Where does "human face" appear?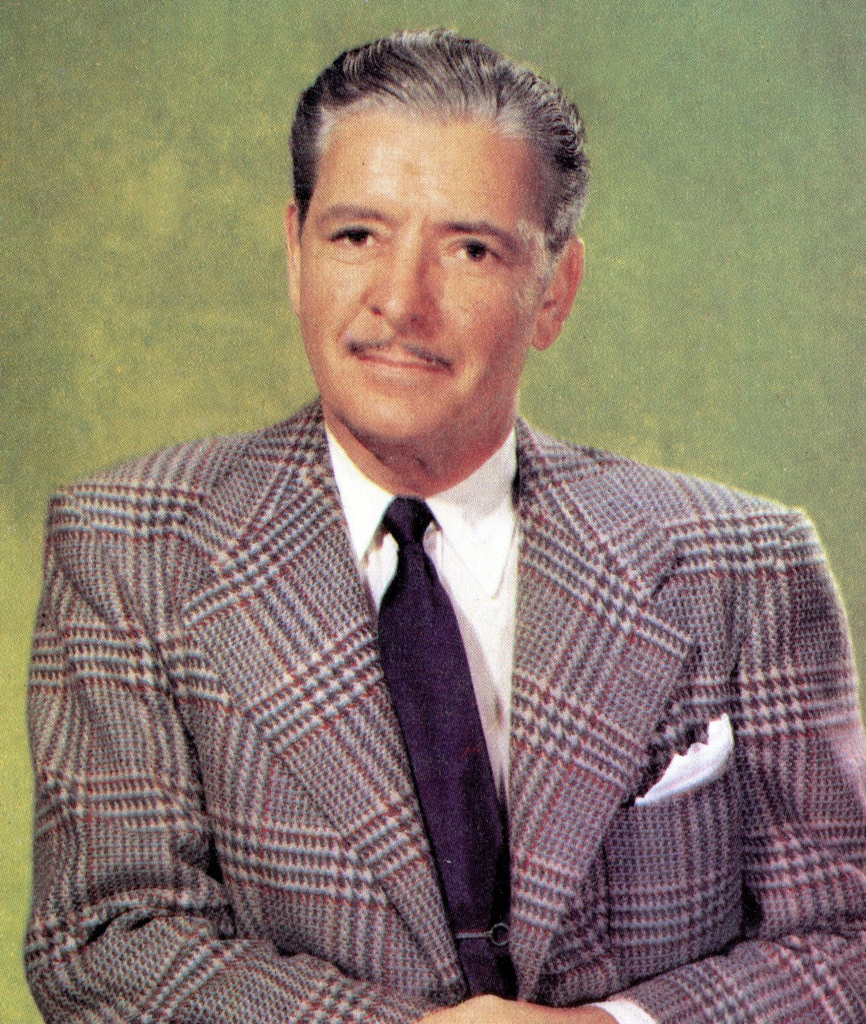
Appears at [x1=295, y1=118, x2=545, y2=453].
